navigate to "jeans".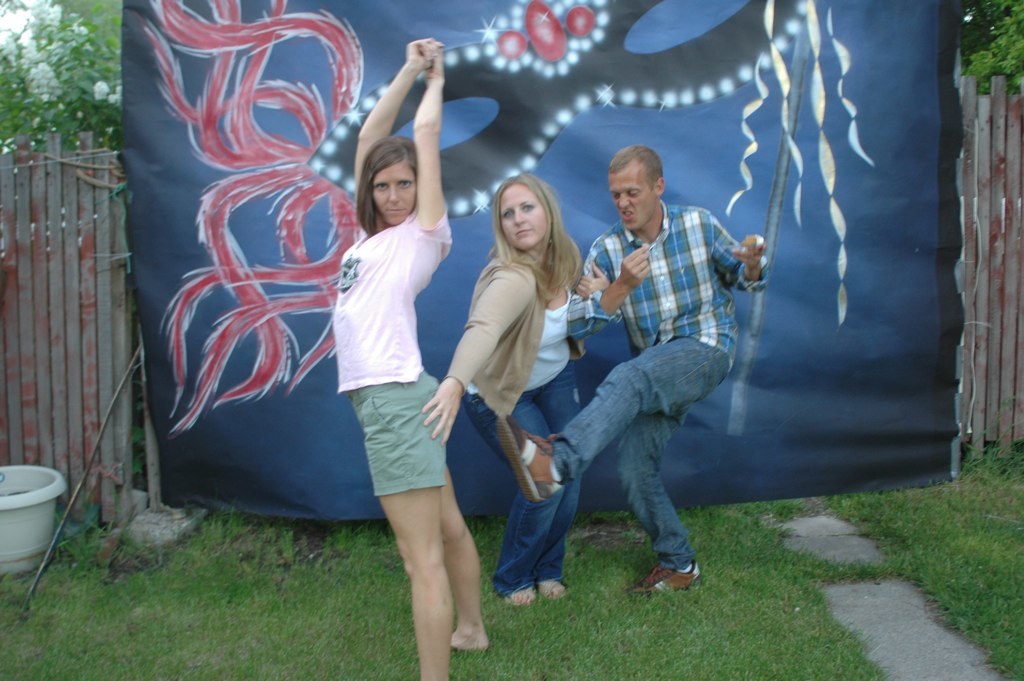
Navigation target: left=460, top=364, right=573, bottom=598.
